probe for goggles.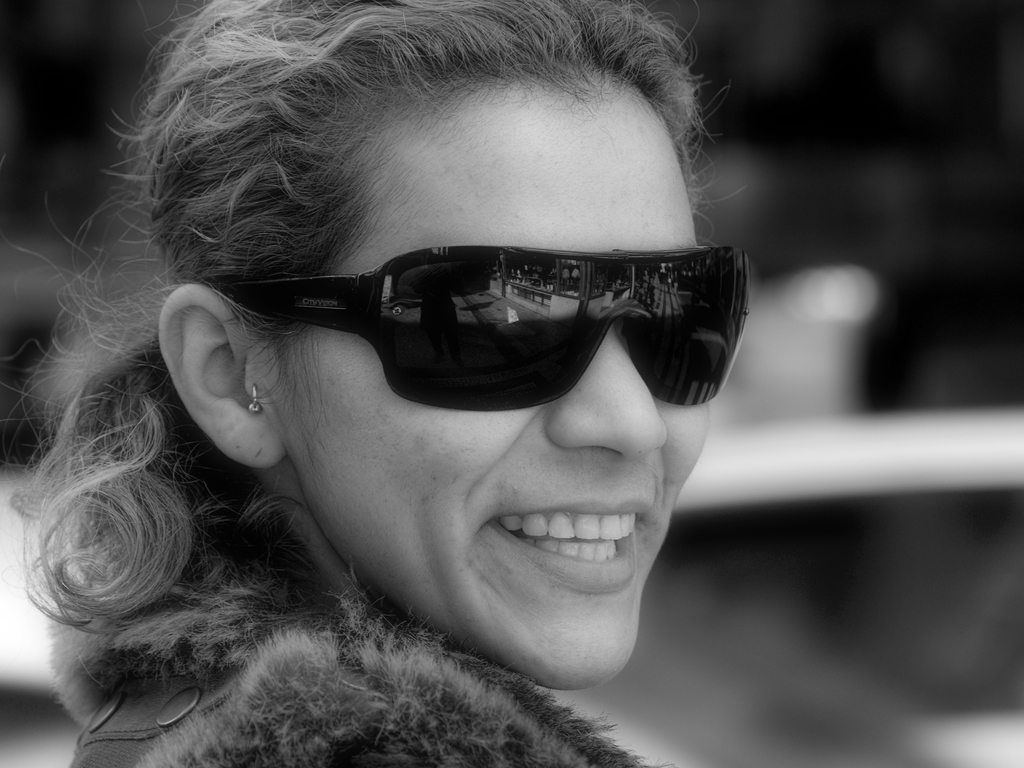
Probe result: pyautogui.locateOnScreen(199, 223, 790, 440).
